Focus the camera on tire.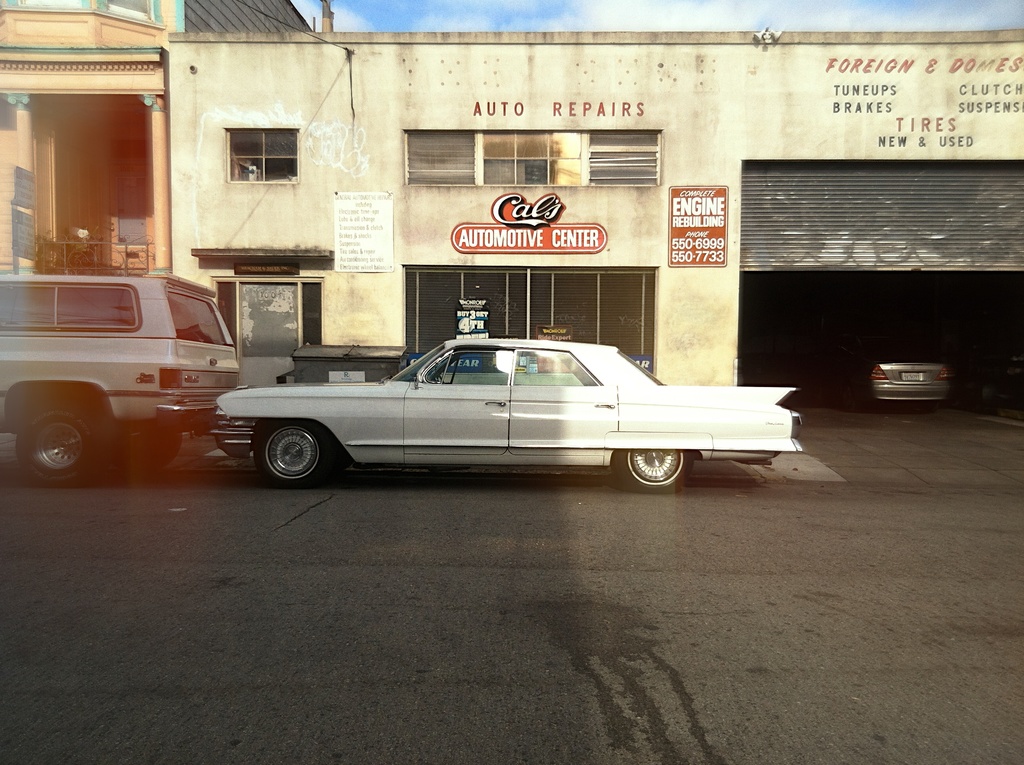
Focus region: [17, 406, 97, 483].
